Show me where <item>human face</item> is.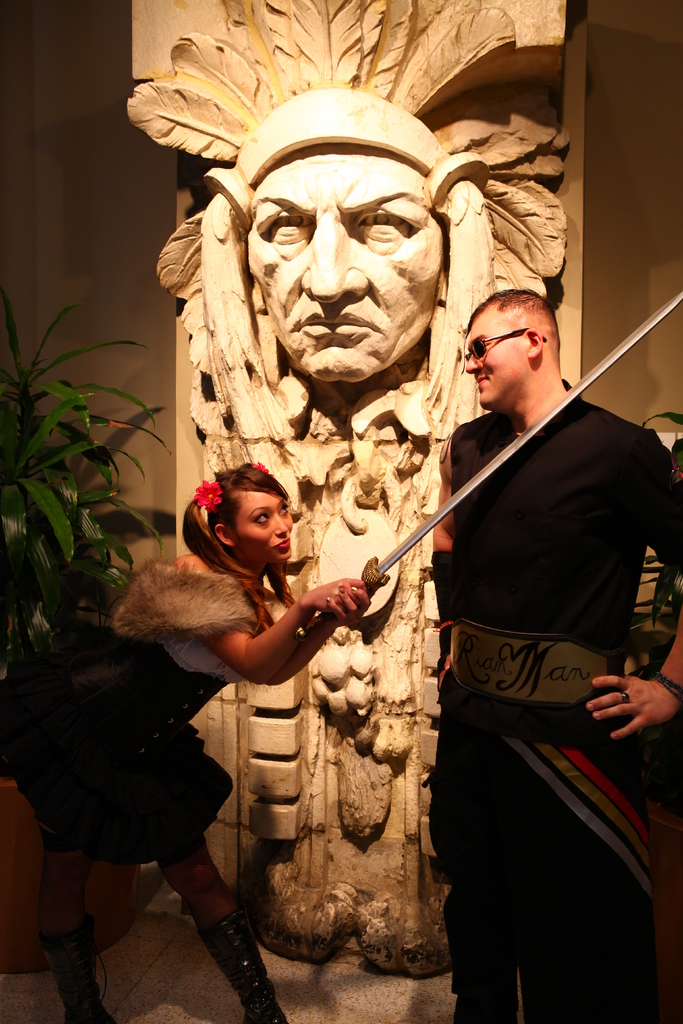
<item>human face</item> is at detection(232, 488, 293, 567).
